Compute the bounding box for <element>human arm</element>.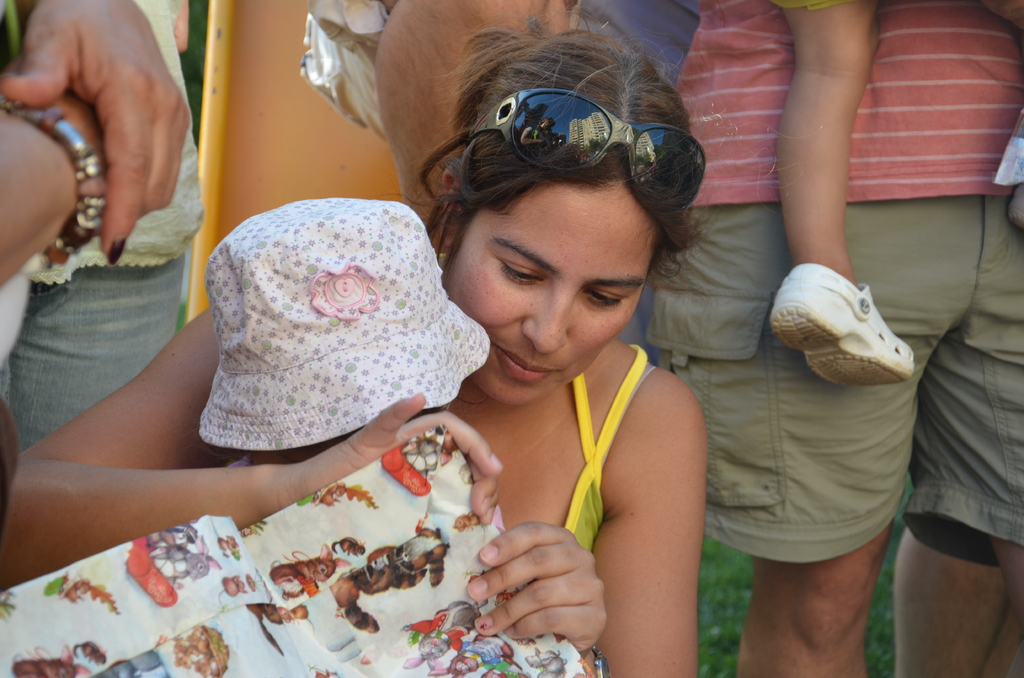
0,0,189,257.
